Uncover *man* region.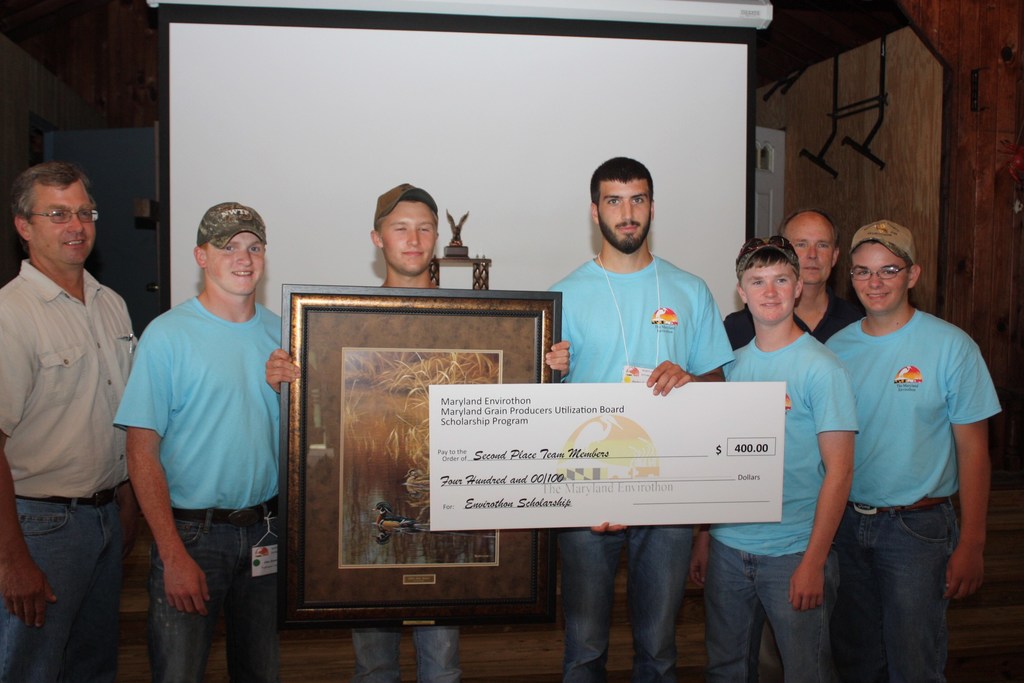
Uncovered: <bbox>722, 206, 861, 348</bbox>.
